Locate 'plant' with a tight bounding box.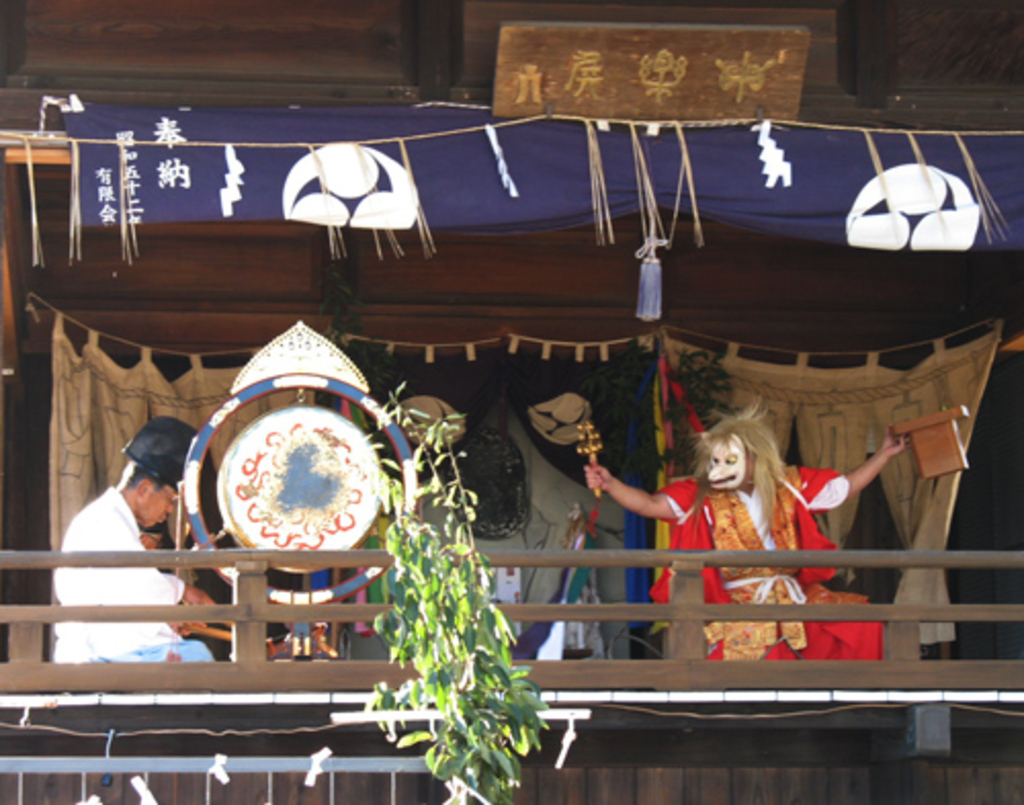
348 363 565 803.
